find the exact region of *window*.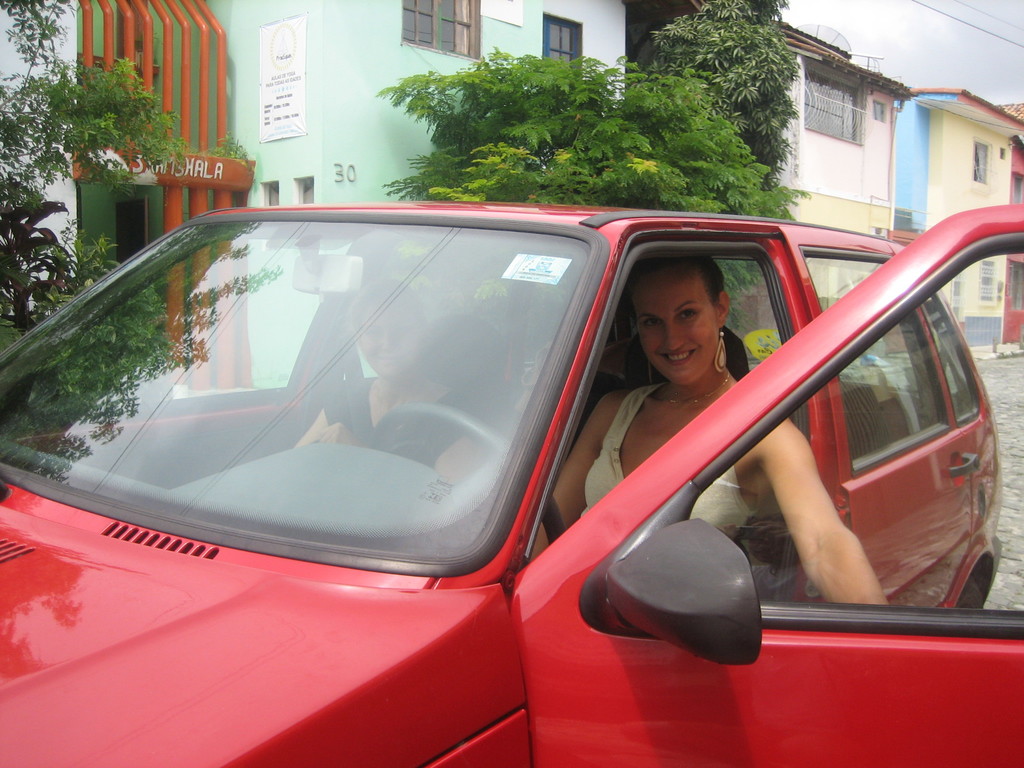
Exact region: {"left": 401, "top": 0, "right": 483, "bottom": 61}.
